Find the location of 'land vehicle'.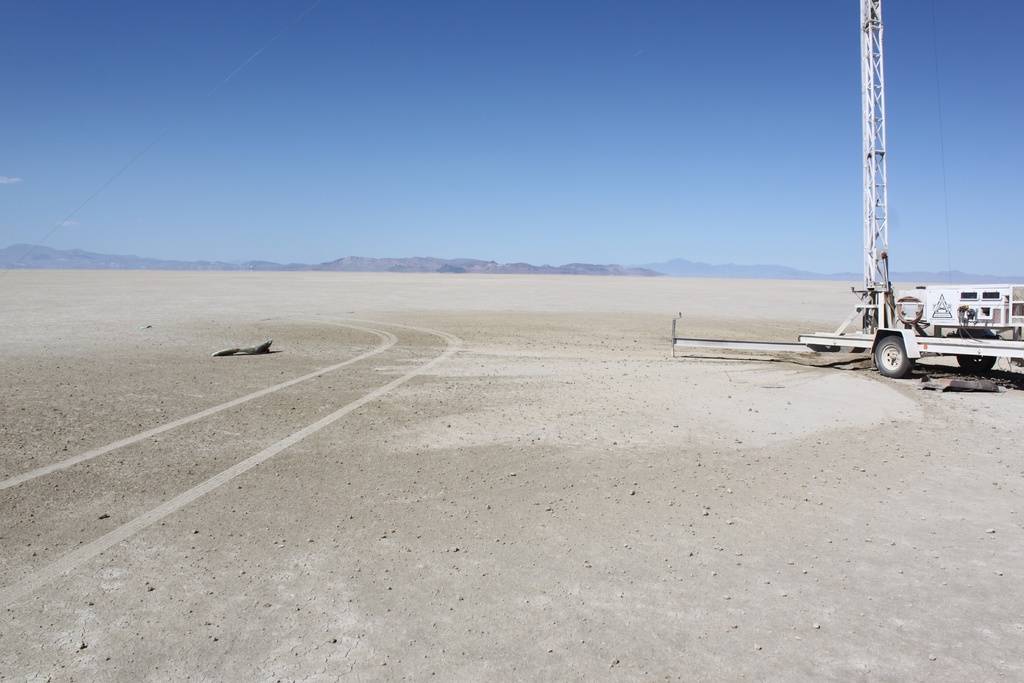
Location: Rect(847, 278, 1023, 381).
